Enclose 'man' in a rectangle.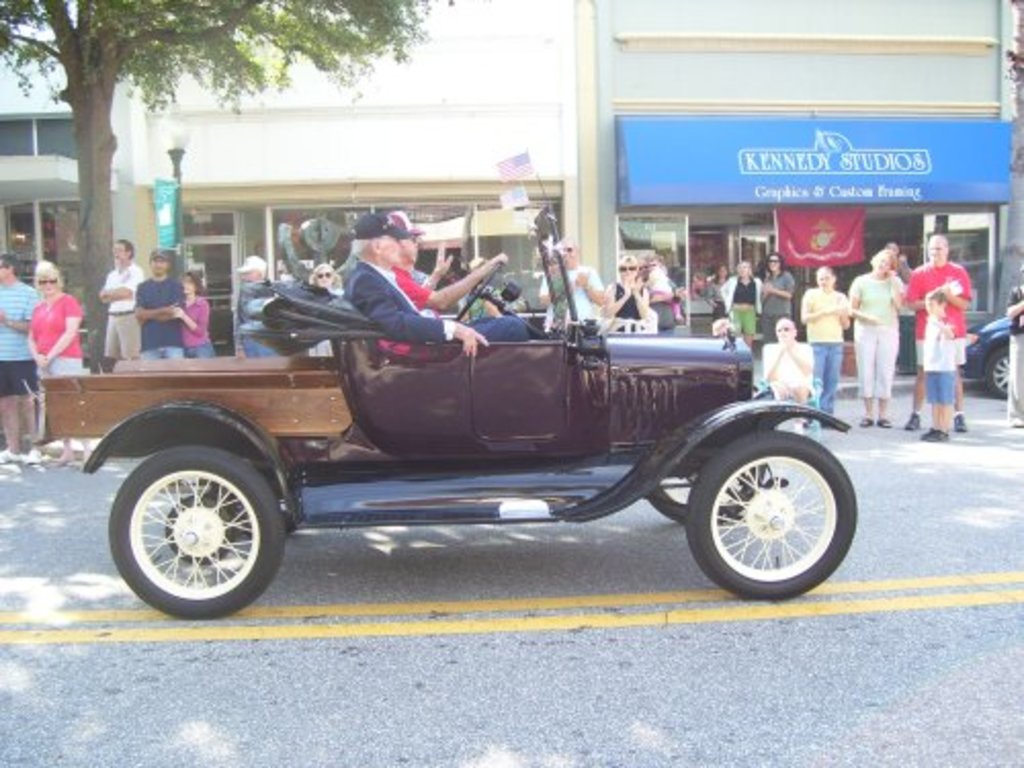
locate(537, 238, 610, 330).
